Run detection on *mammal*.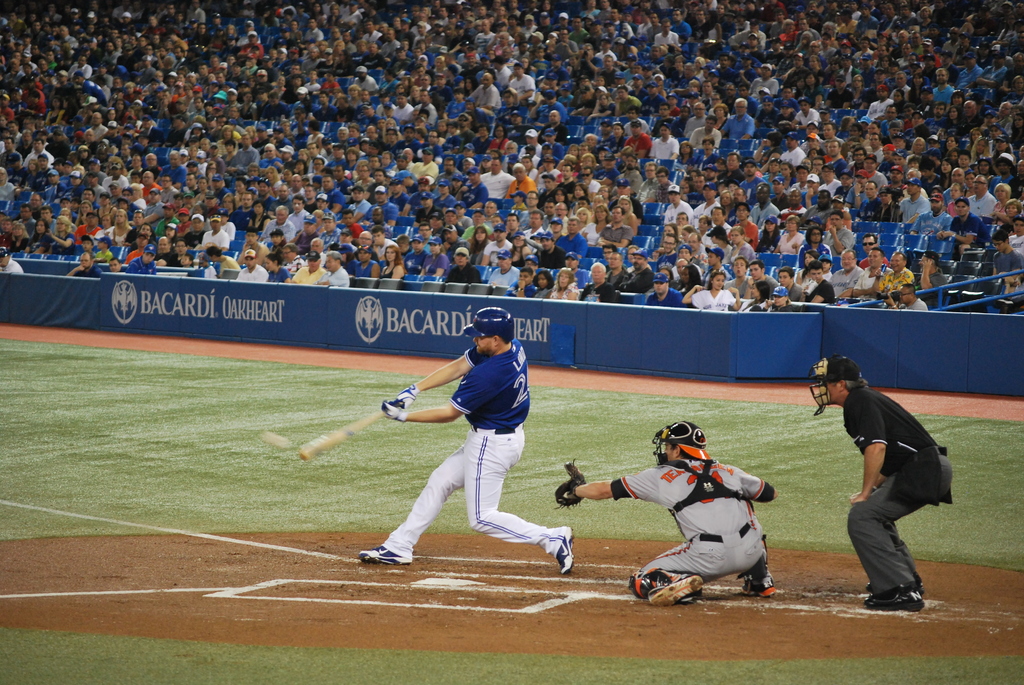
Result: locate(813, 355, 951, 610).
